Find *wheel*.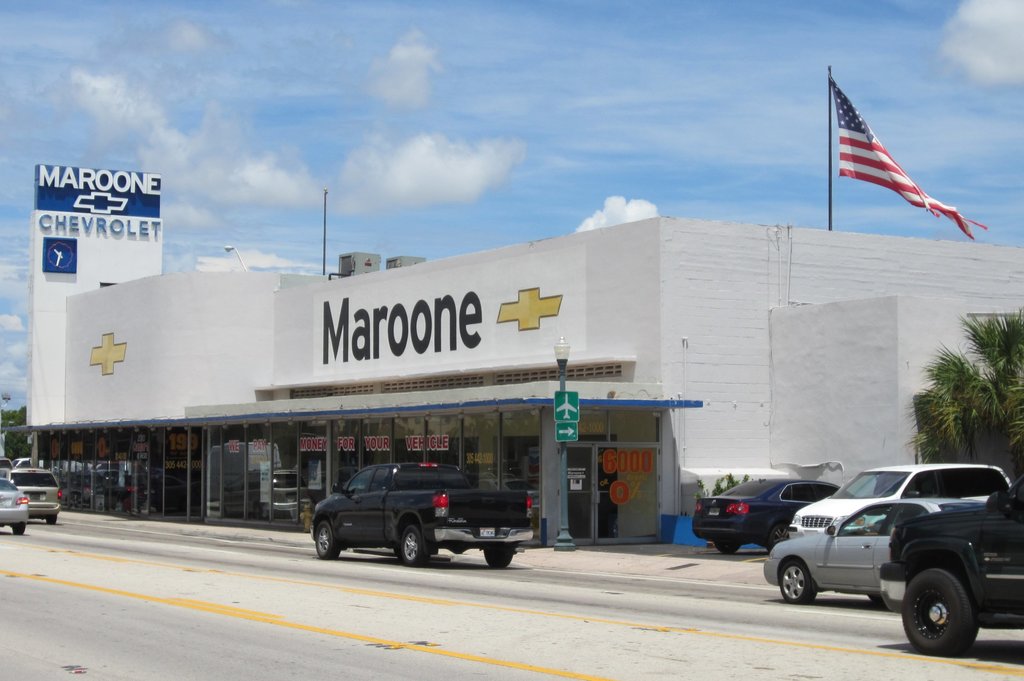
[715,541,737,554].
